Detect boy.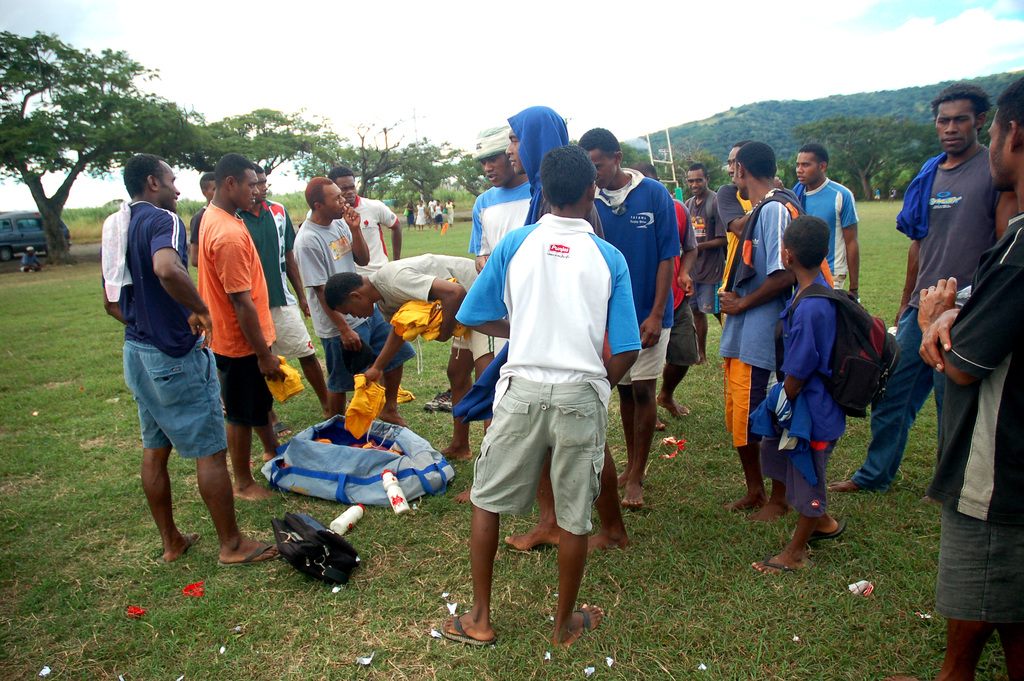
Detected at box(97, 156, 289, 572).
